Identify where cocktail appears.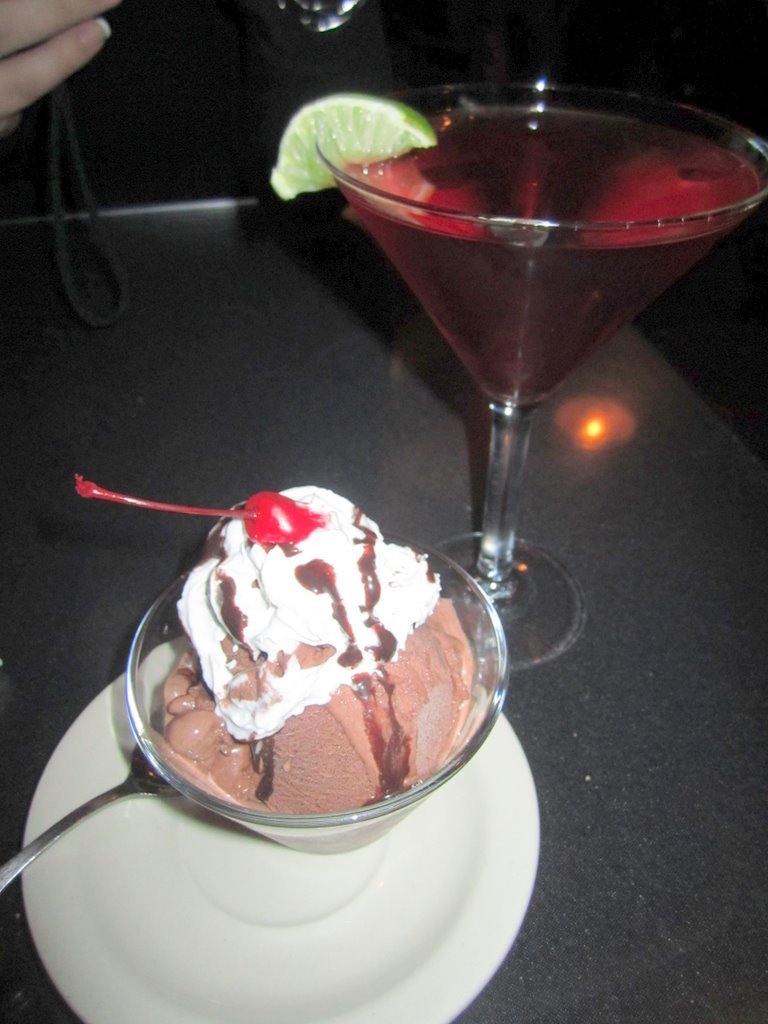
Appears at box=[273, 82, 764, 557].
